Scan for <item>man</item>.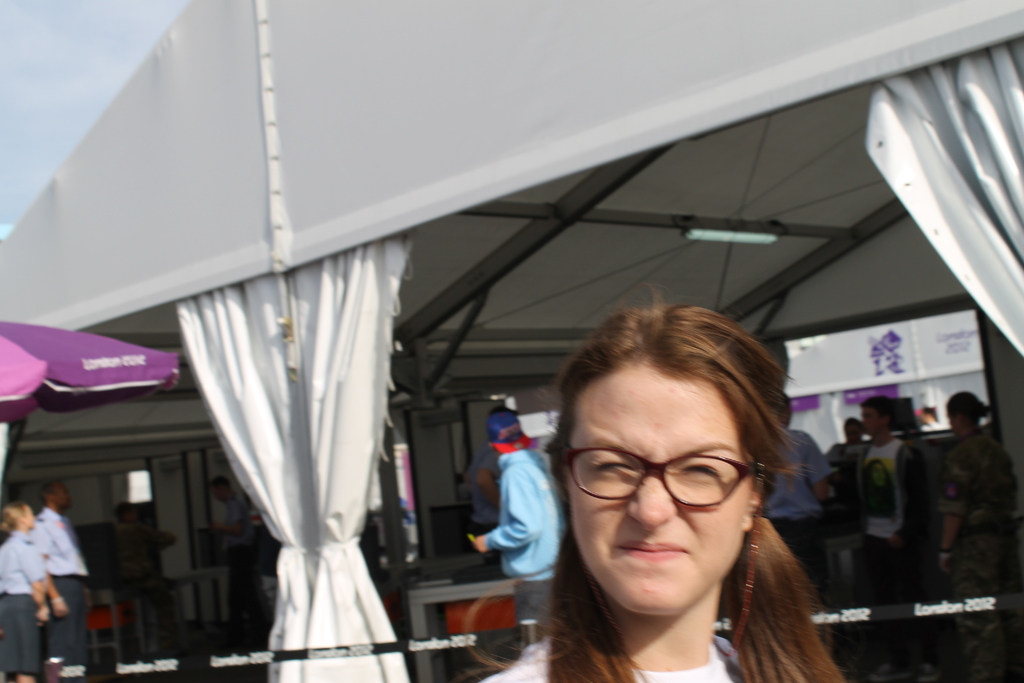
Scan result: left=472, top=407, right=569, bottom=657.
